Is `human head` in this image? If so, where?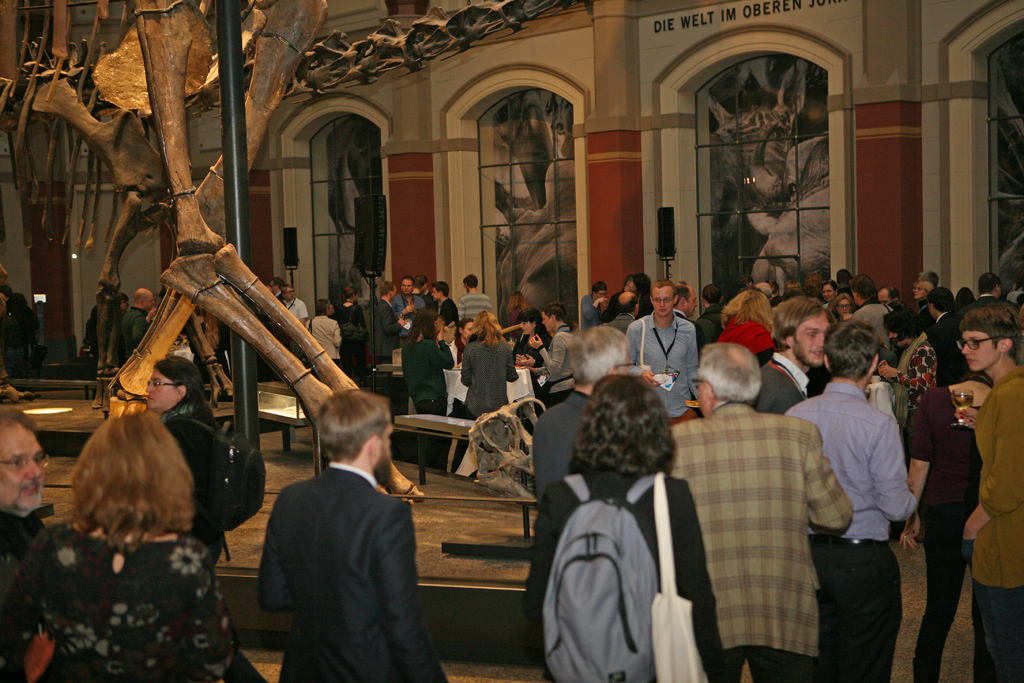
Yes, at <region>315, 299, 335, 315</region>.
